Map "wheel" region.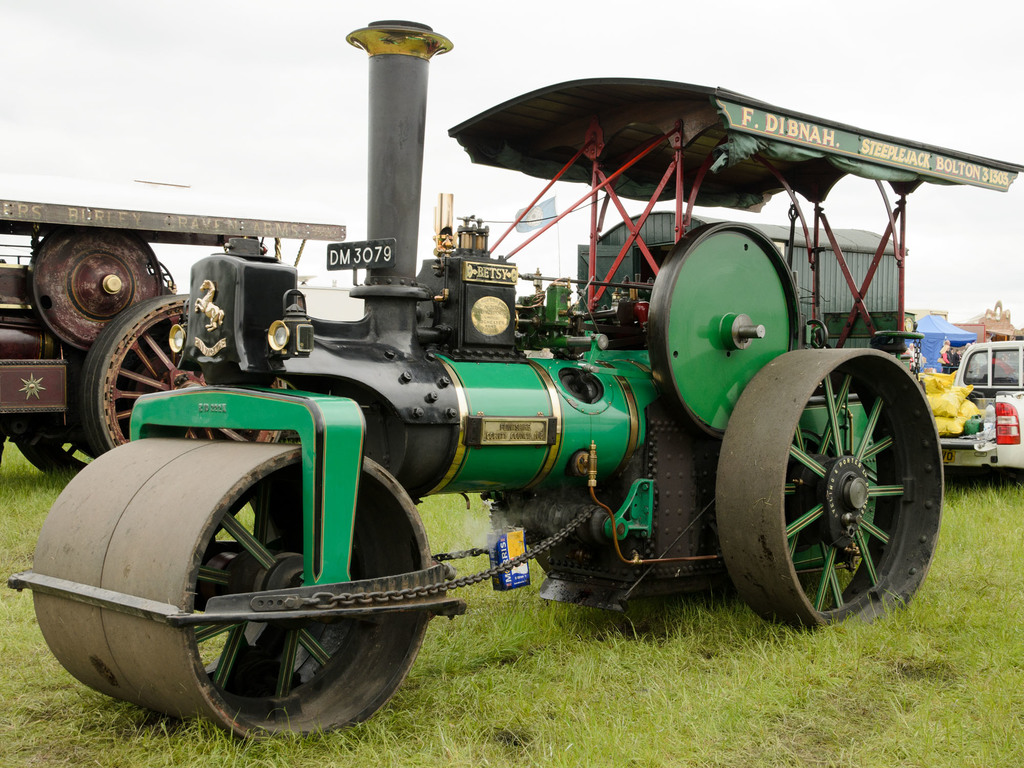
Mapped to 47 437 460 730.
